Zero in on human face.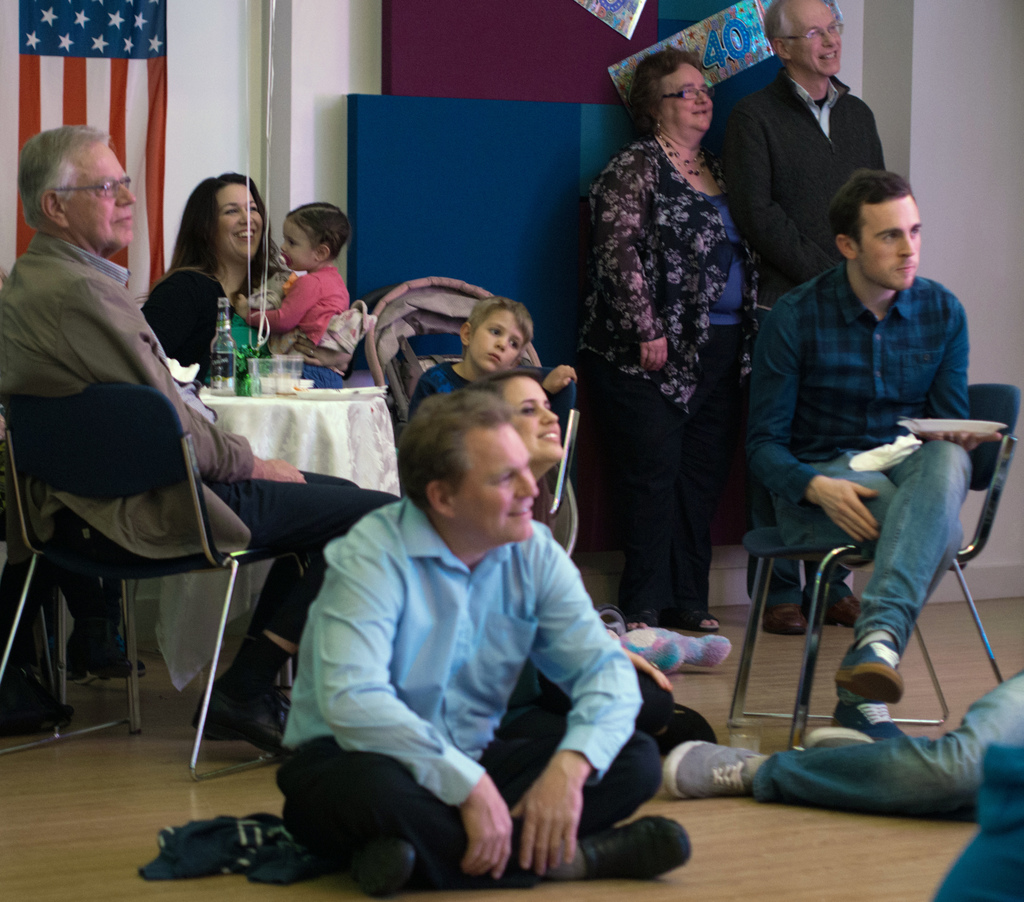
Zeroed in: pyautogui.locateOnScreen(857, 190, 925, 292).
